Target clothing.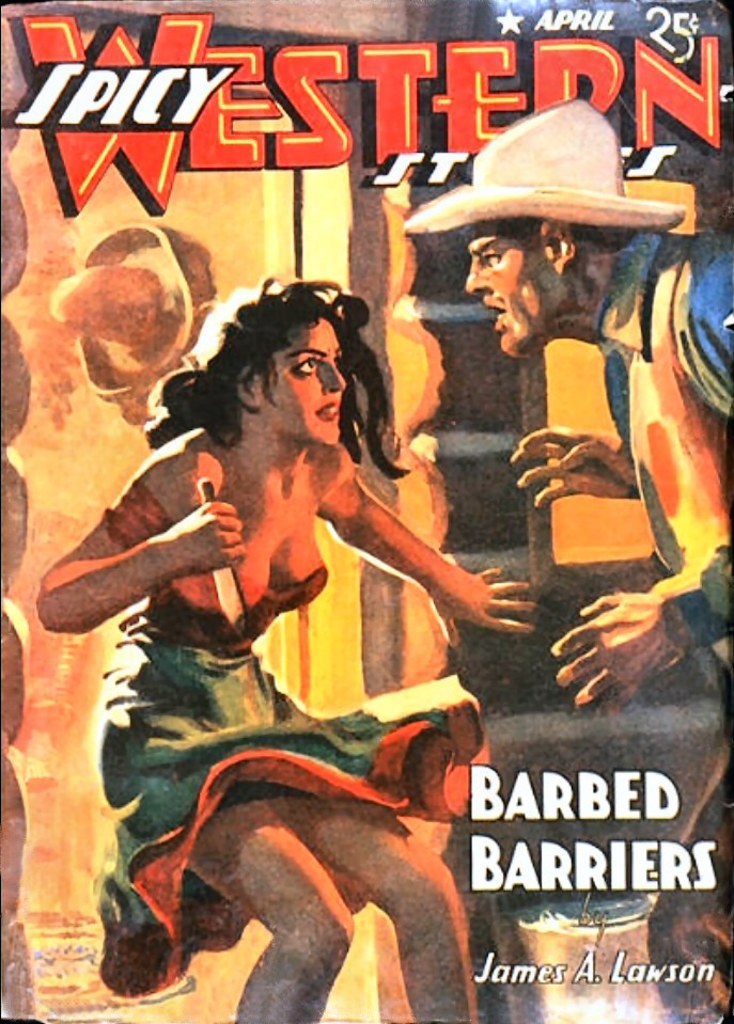
Target region: locate(99, 482, 482, 1001).
